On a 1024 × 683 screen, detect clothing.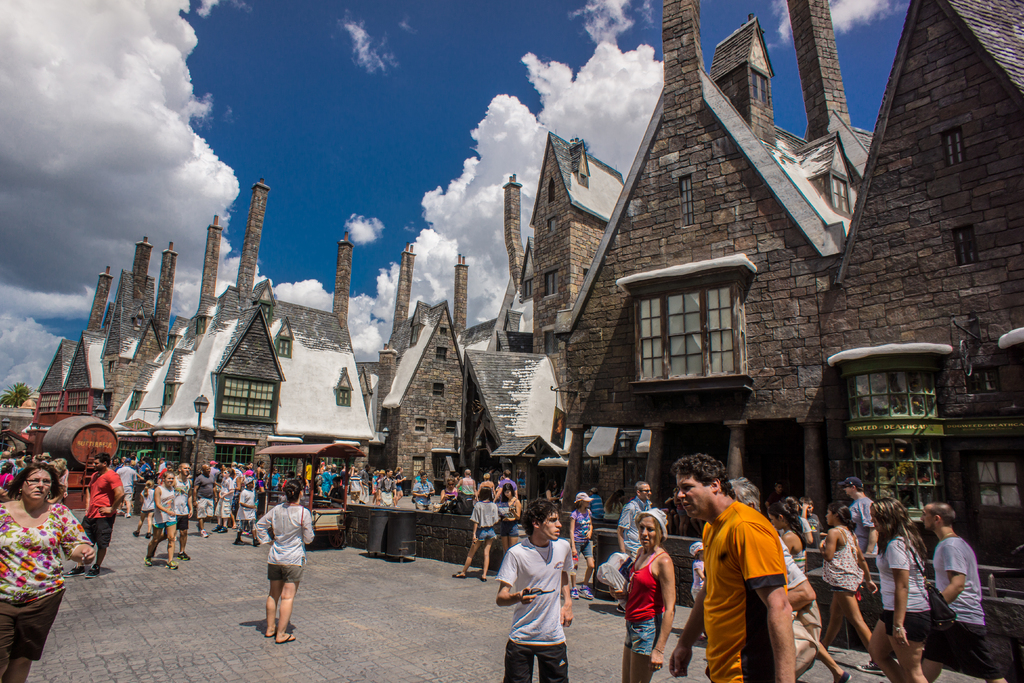
(707, 496, 787, 682).
